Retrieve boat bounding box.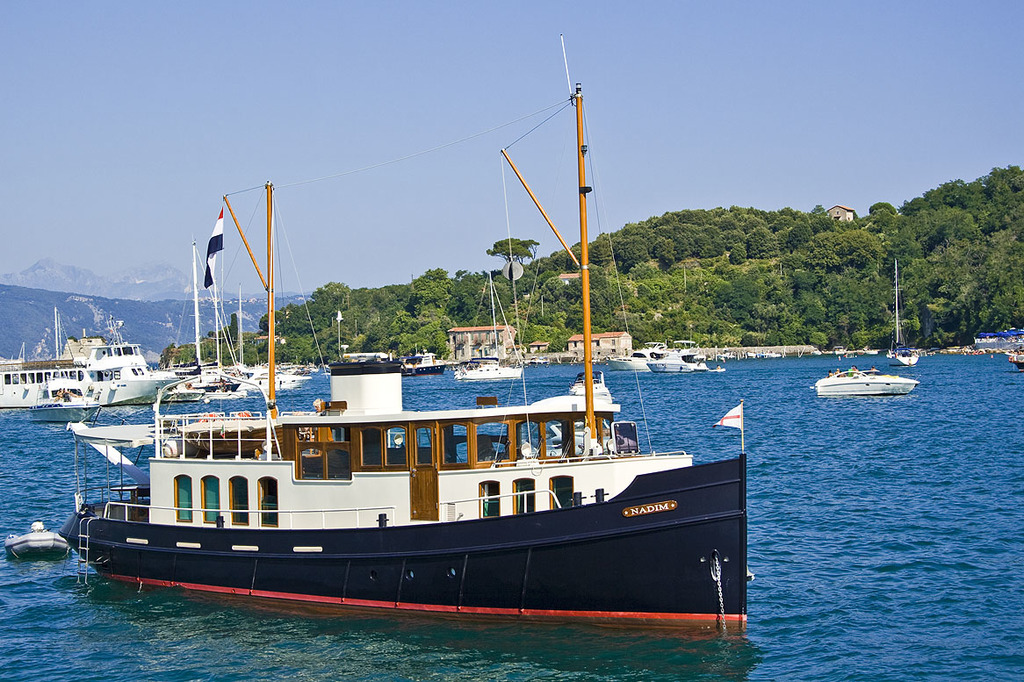
Bounding box: detection(451, 272, 526, 386).
